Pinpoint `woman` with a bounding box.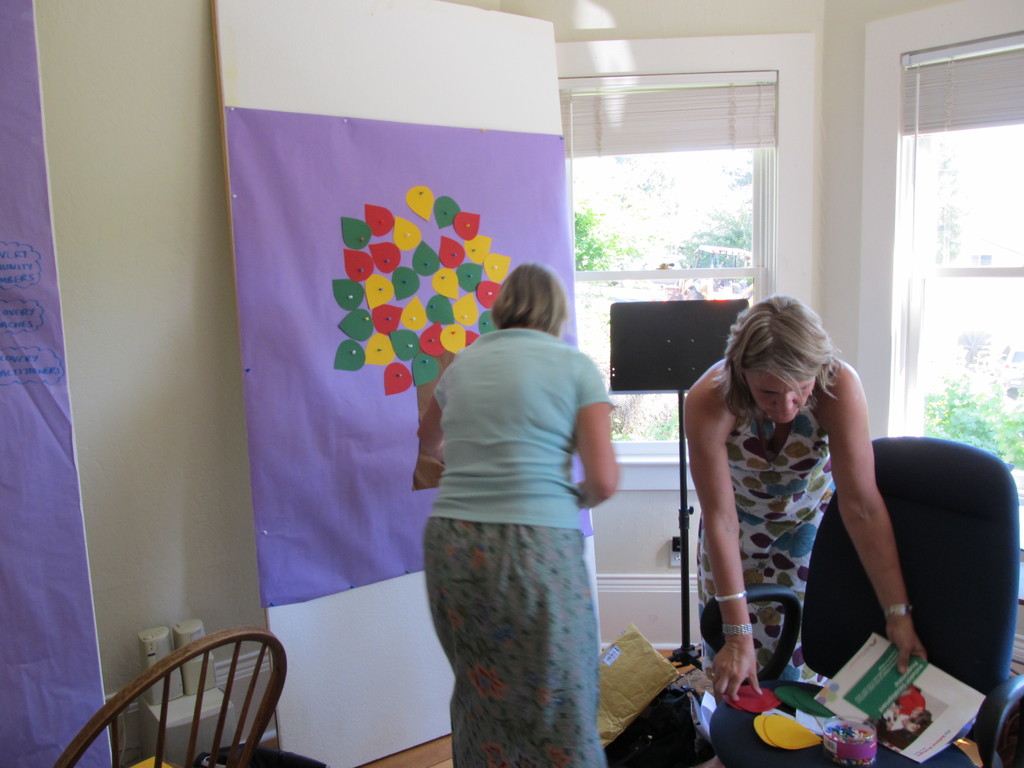
BBox(420, 262, 620, 767).
